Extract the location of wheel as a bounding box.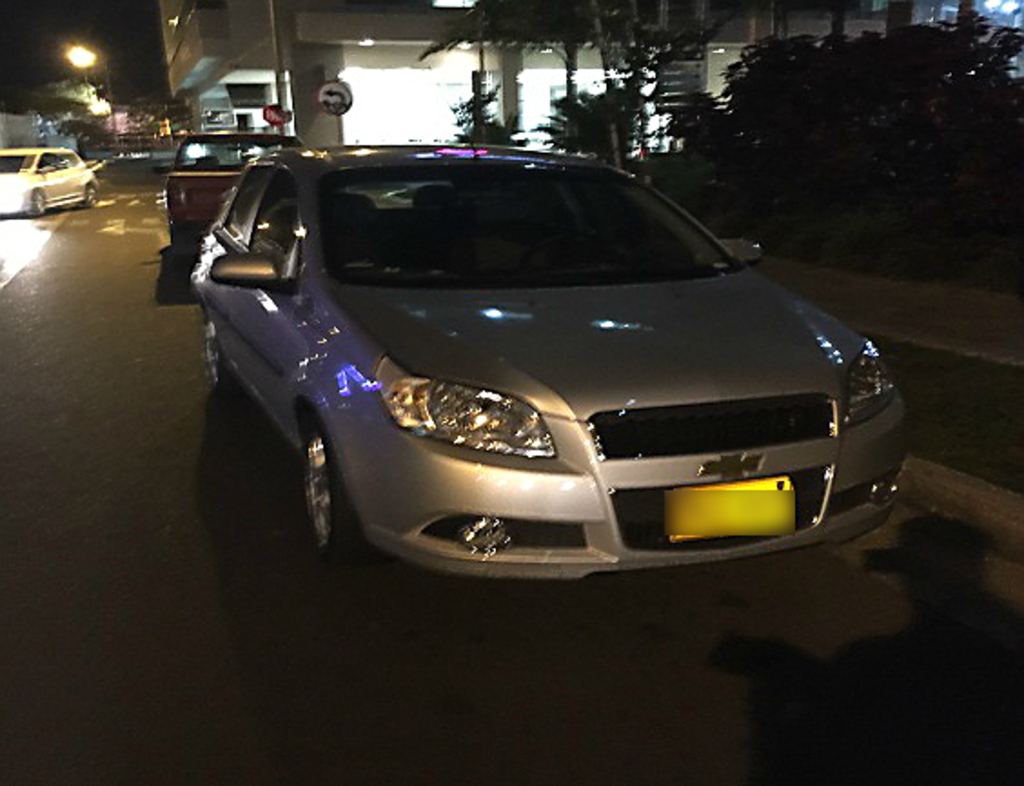
200 309 236 392.
